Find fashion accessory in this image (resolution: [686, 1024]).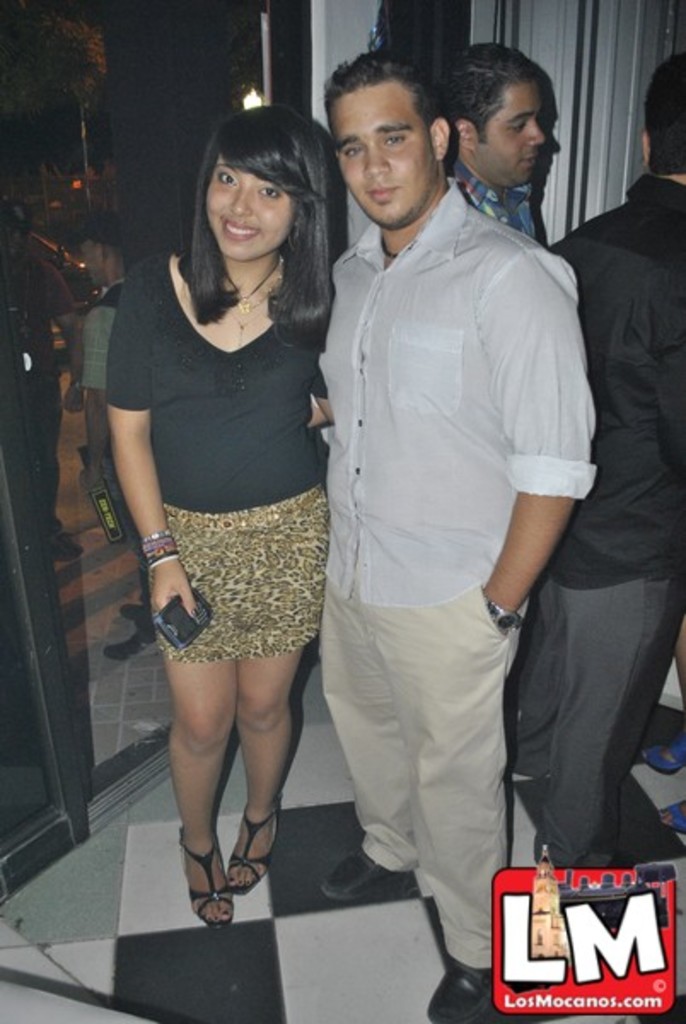
detection(119, 602, 138, 616).
